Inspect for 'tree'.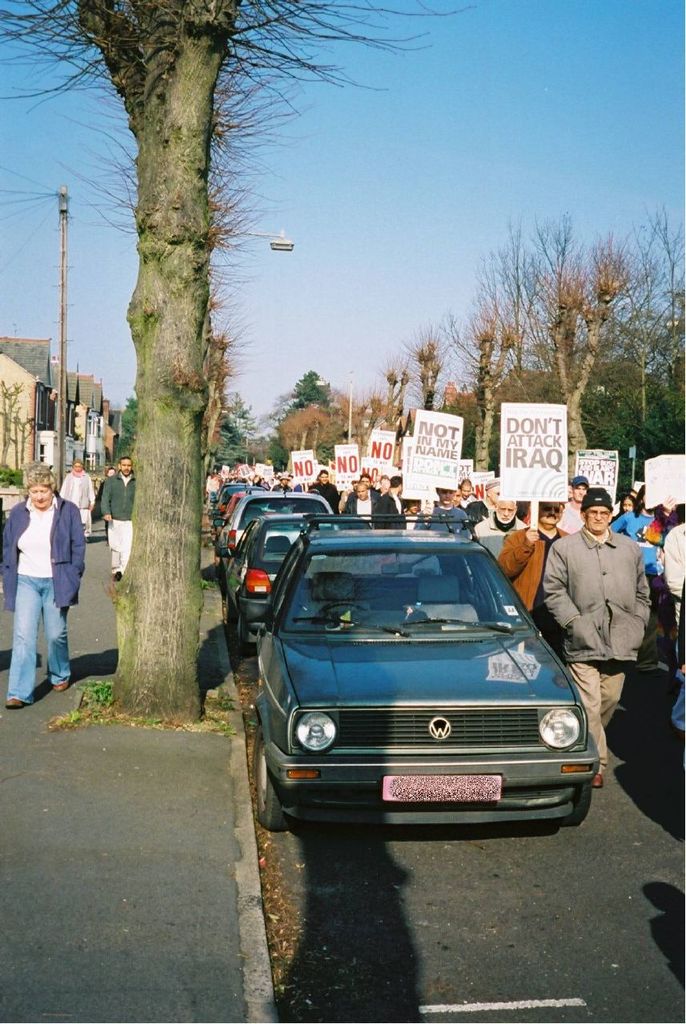
Inspection: BBox(18, 6, 417, 715).
